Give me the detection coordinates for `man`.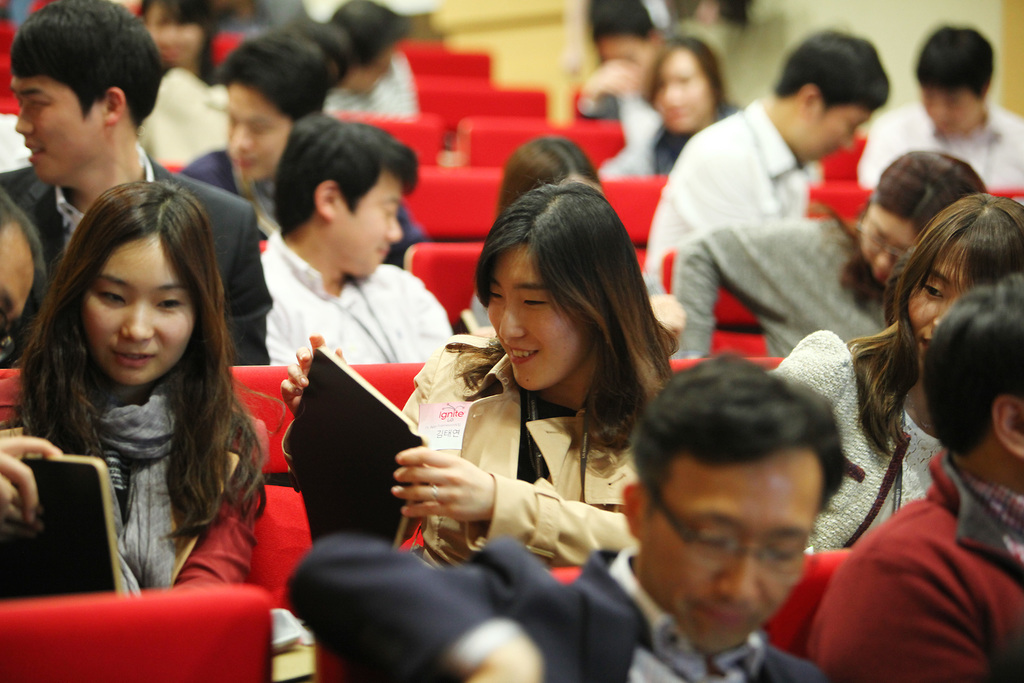
644/29/901/309.
